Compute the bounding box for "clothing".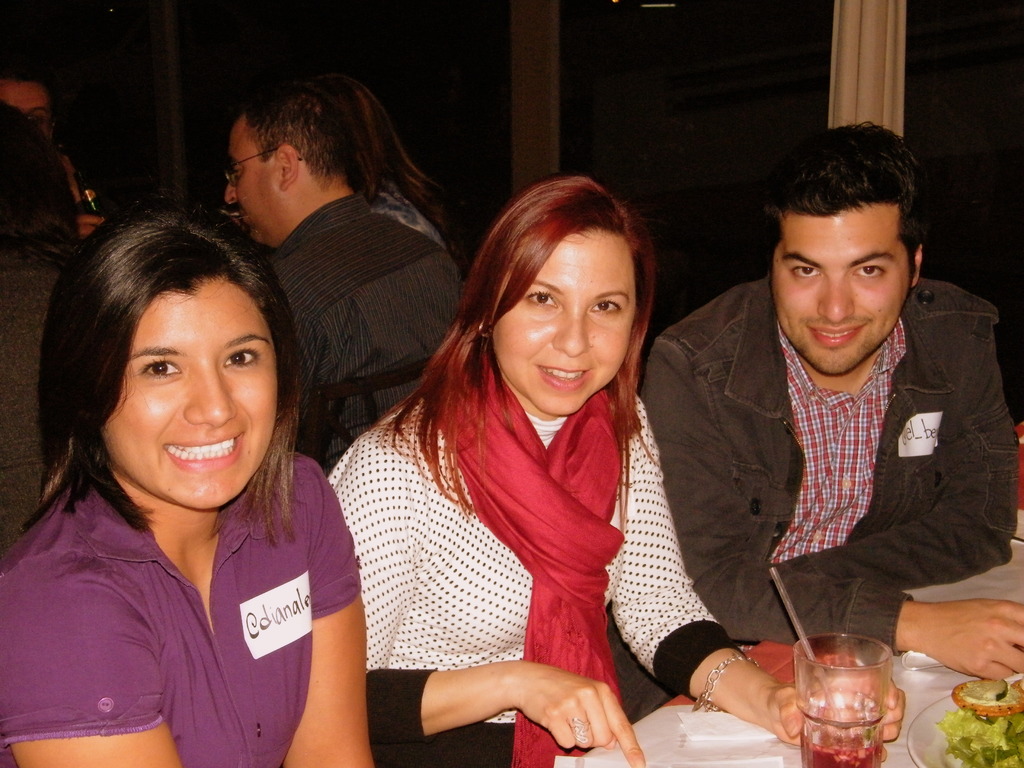
l=620, t=239, r=1016, b=673.
